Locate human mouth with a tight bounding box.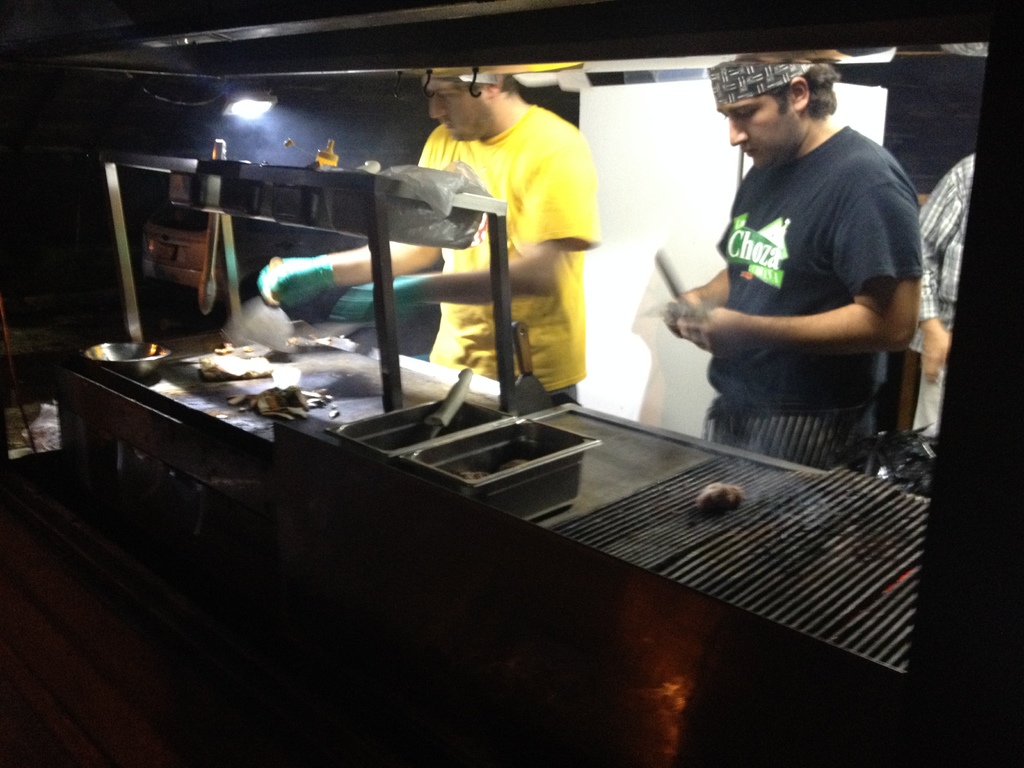
<bbox>739, 146, 755, 156</bbox>.
